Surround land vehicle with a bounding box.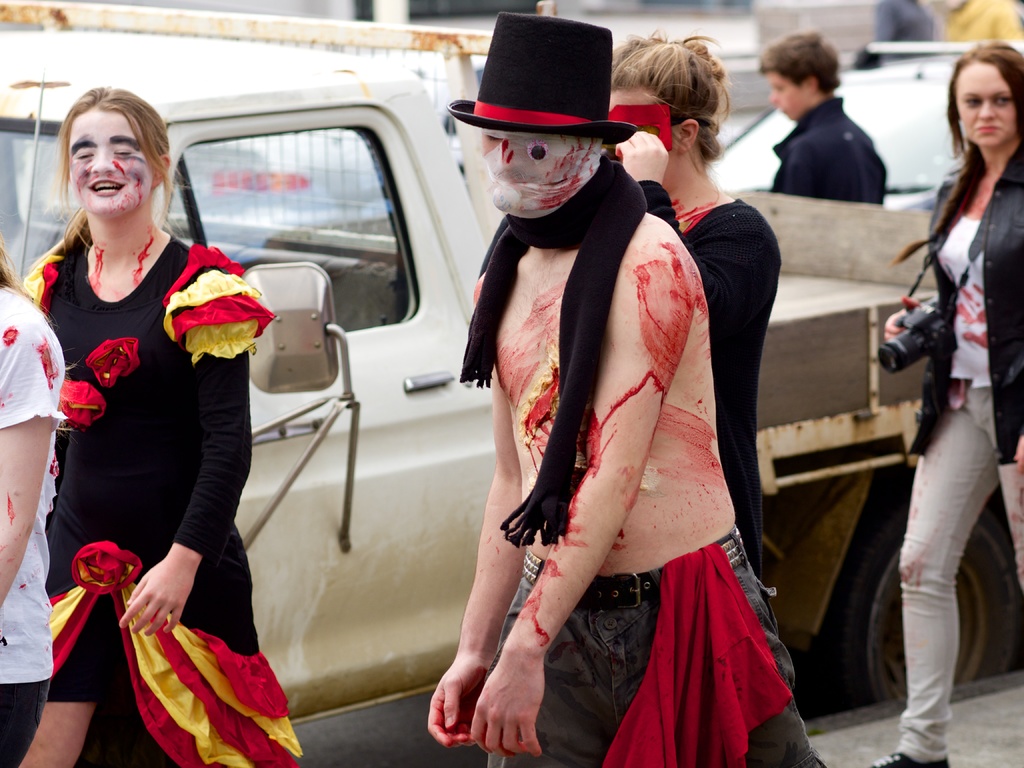
[706, 50, 970, 207].
